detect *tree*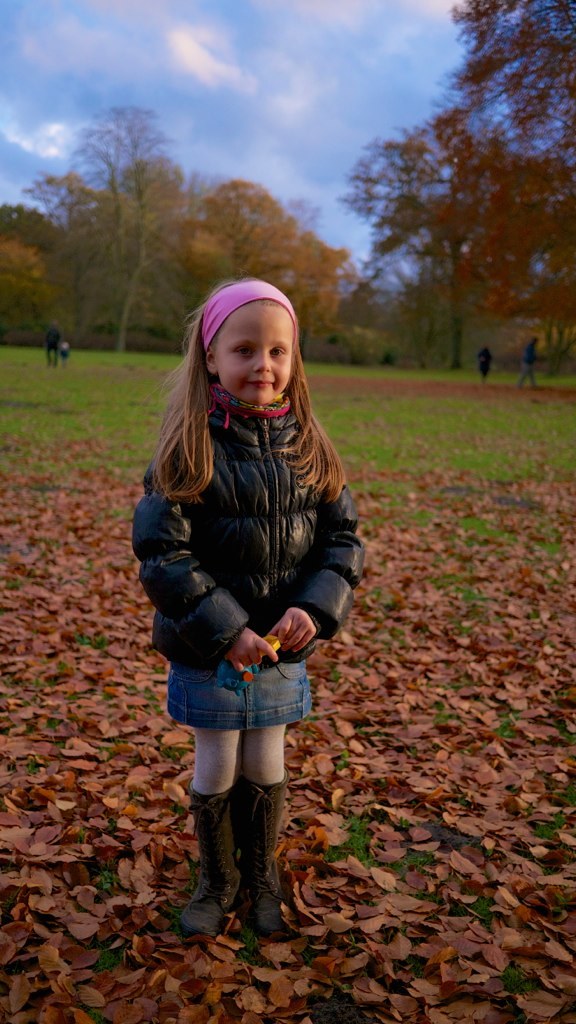
locate(25, 98, 184, 369)
